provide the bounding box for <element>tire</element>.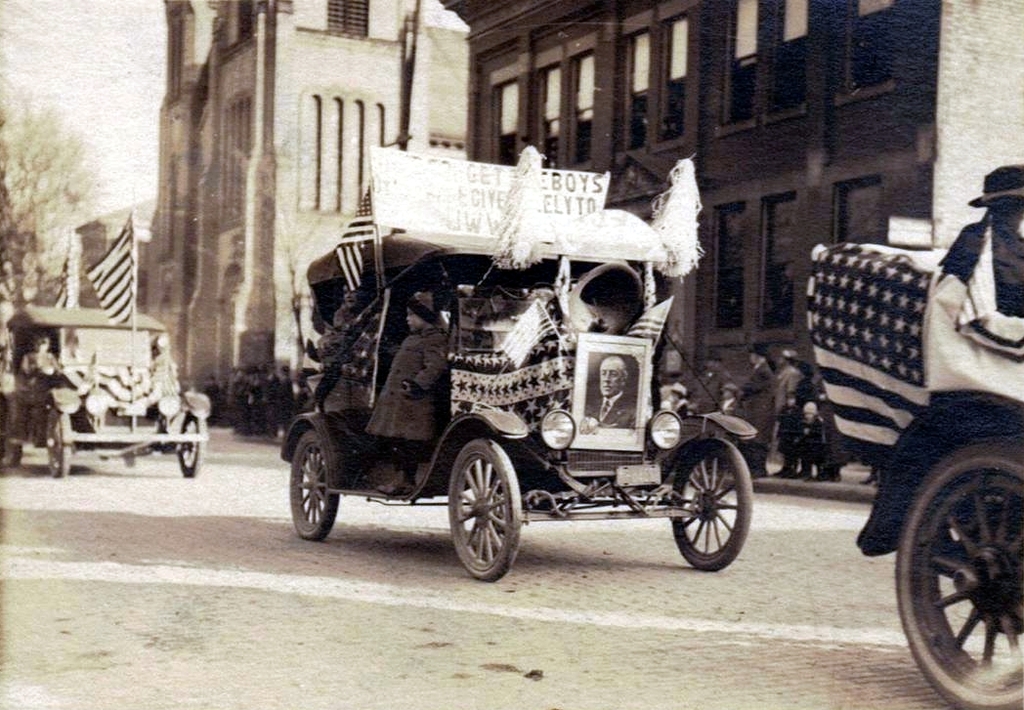
bbox=[671, 435, 754, 573].
